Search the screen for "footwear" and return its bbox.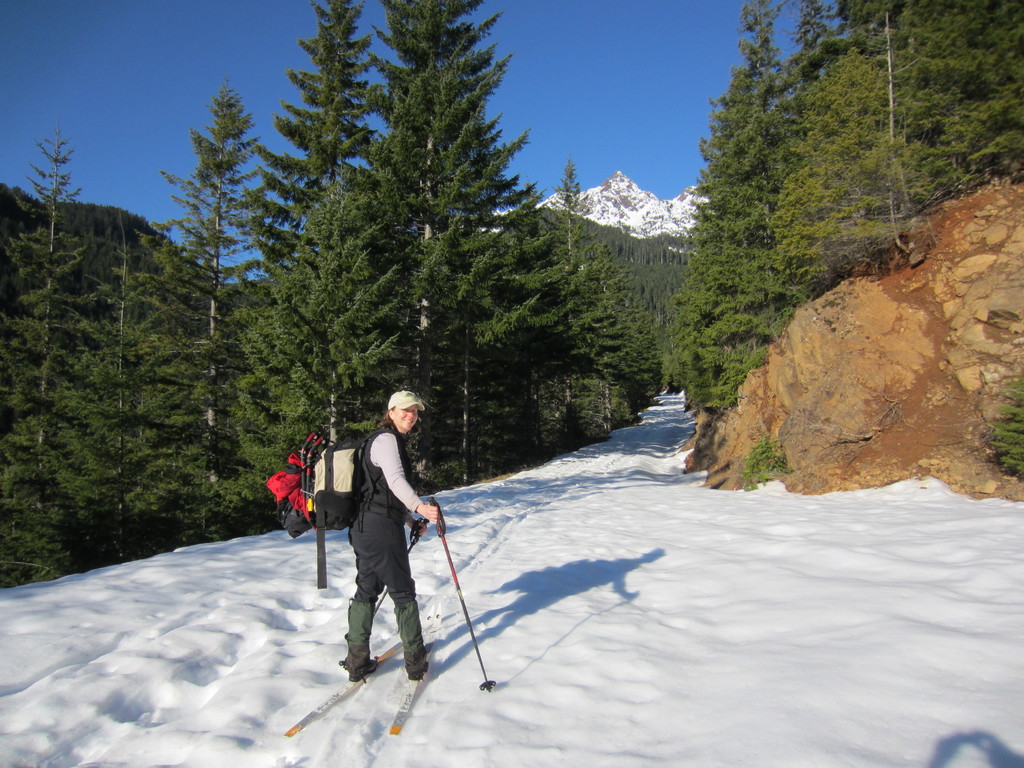
Found: (x1=337, y1=596, x2=378, y2=687).
